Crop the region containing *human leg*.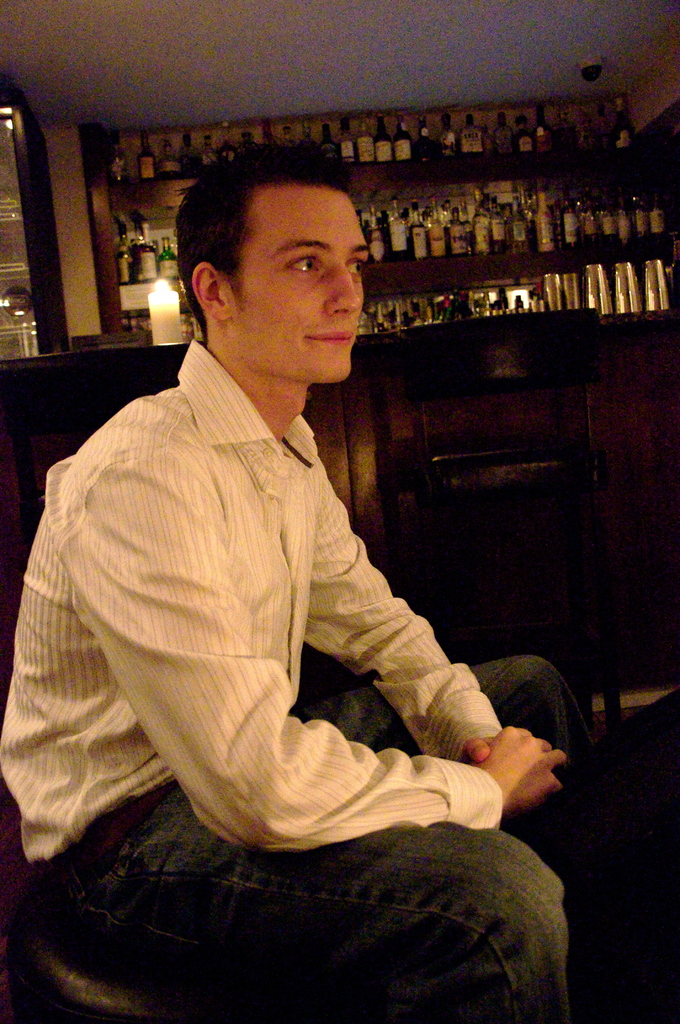
Crop region: bbox(22, 801, 570, 1008).
